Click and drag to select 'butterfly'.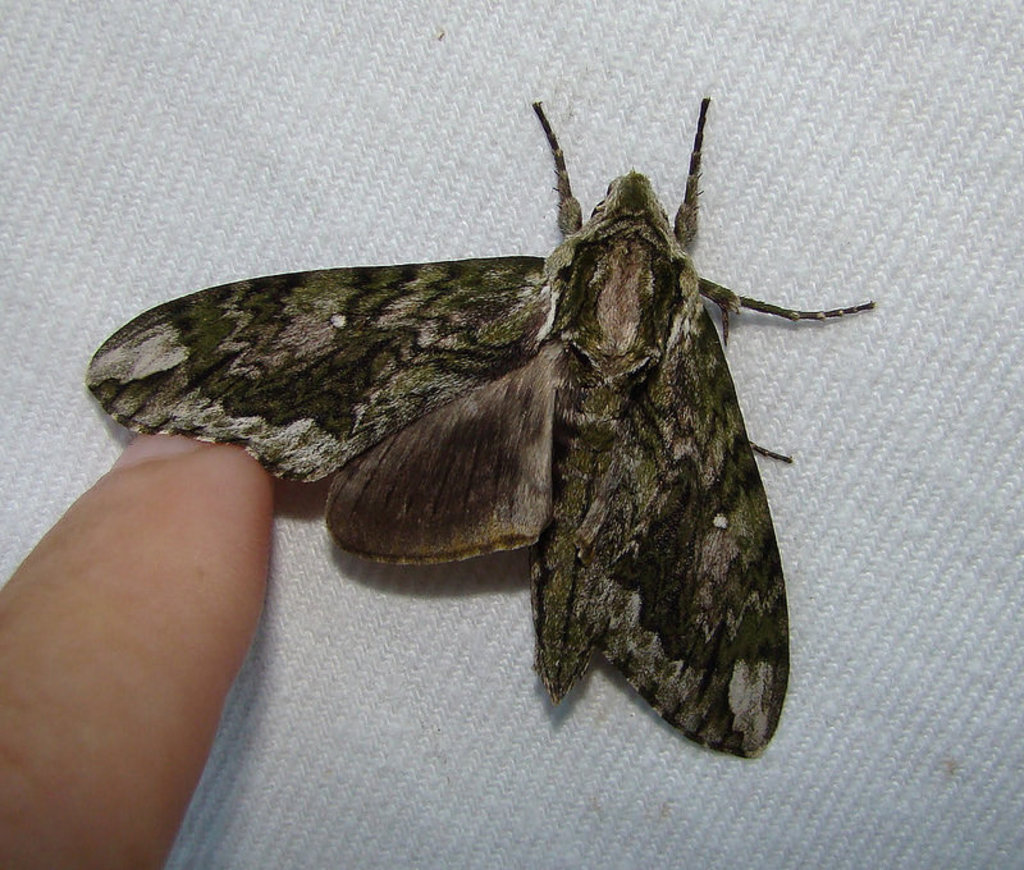
Selection: {"left": 87, "top": 96, "right": 874, "bottom": 754}.
